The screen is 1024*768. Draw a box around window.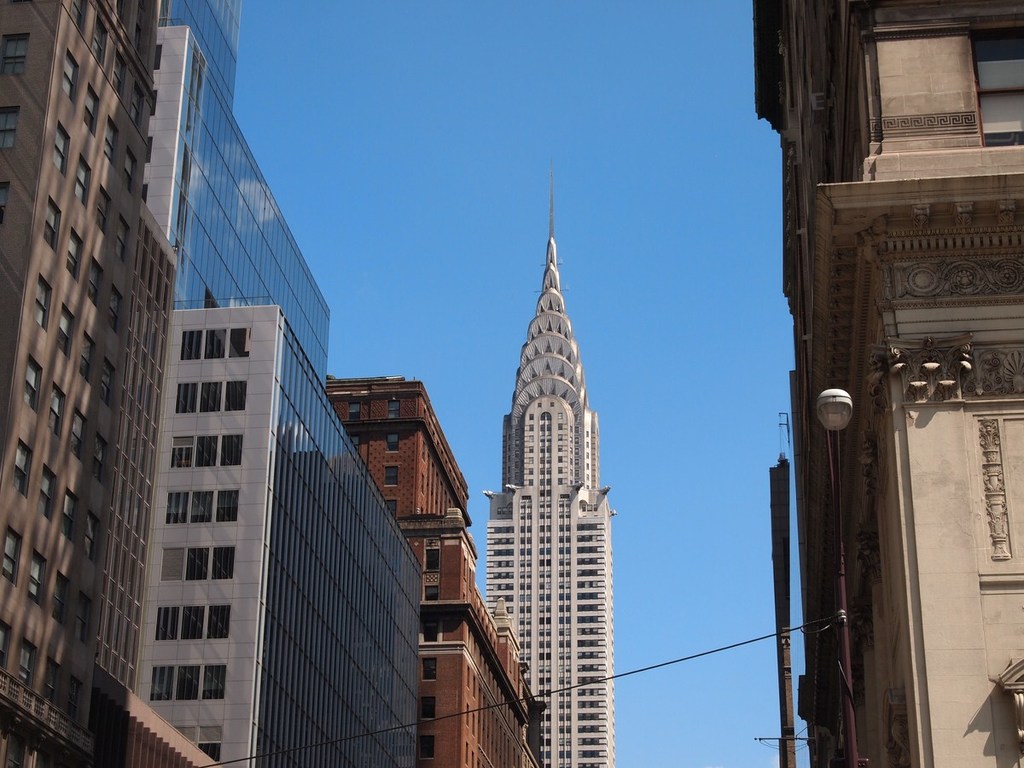
(0,177,8,219).
